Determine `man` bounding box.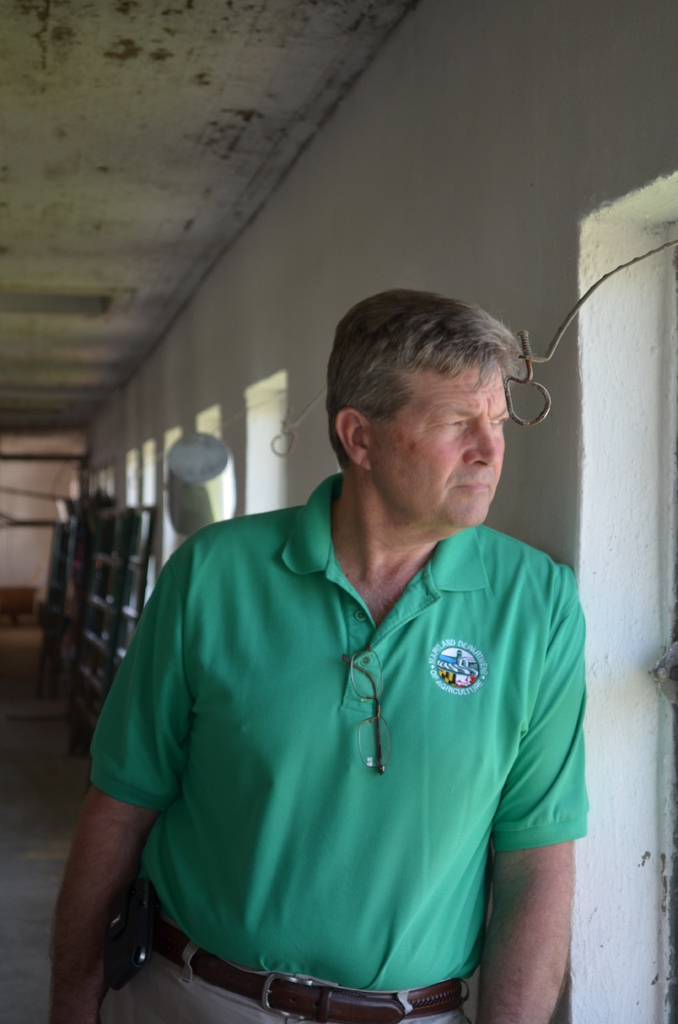
Determined: {"left": 82, "top": 268, "right": 595, "bottom": 1012}.
